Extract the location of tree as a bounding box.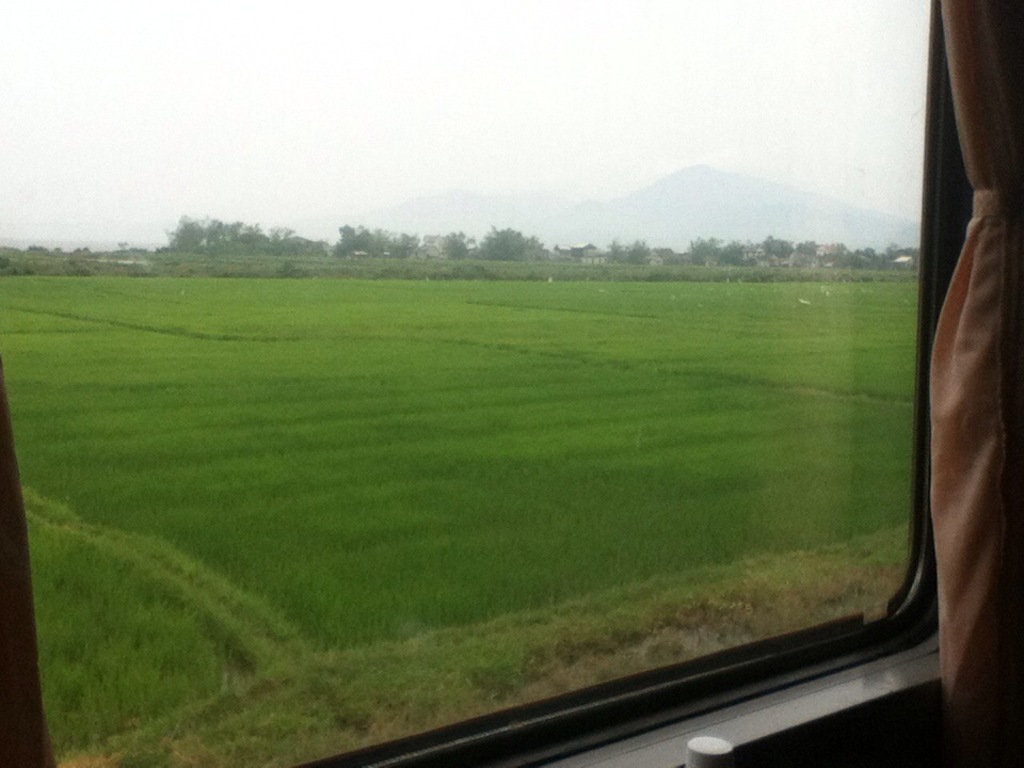
477, 221, 545, 263.
